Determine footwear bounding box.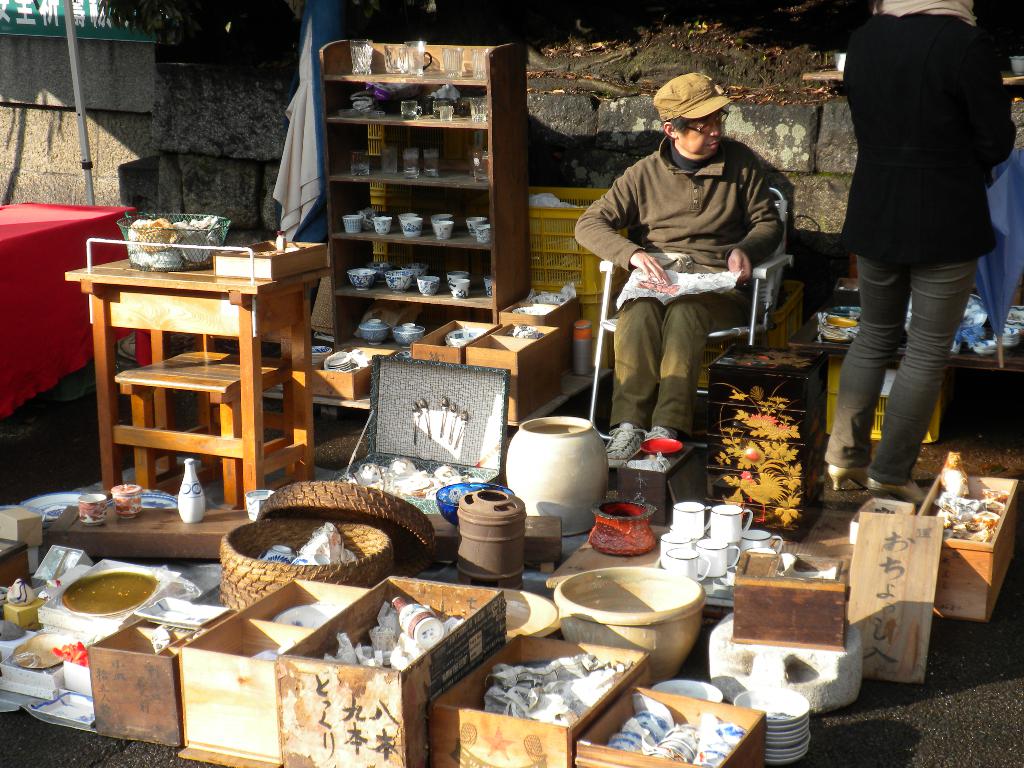
Determined: detection(824, 458, 871, 495).
